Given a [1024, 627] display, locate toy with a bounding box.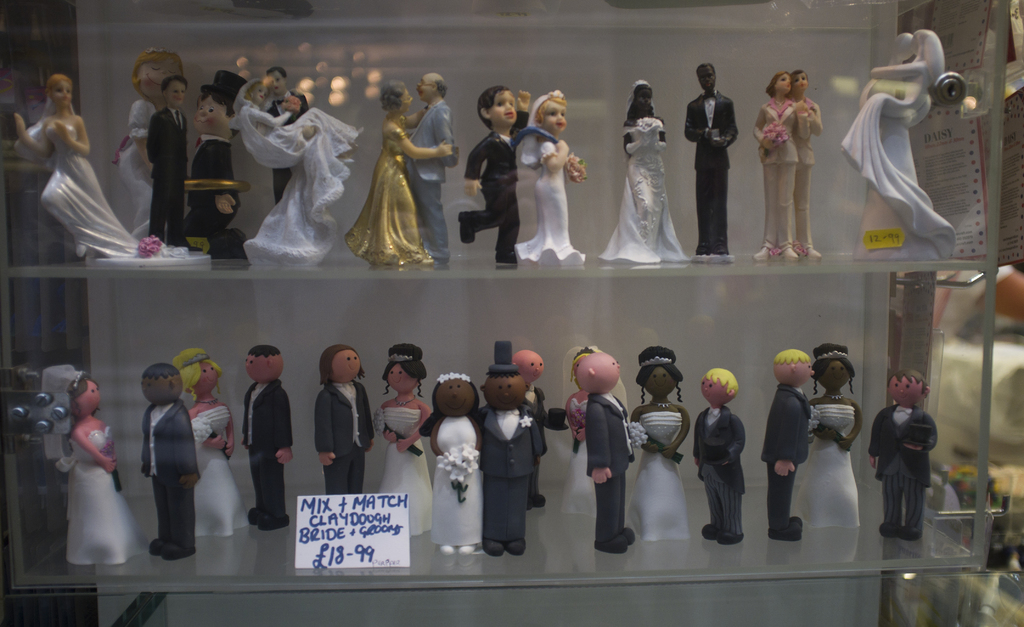
Located: bbox=(870, 373, 936, 534).
